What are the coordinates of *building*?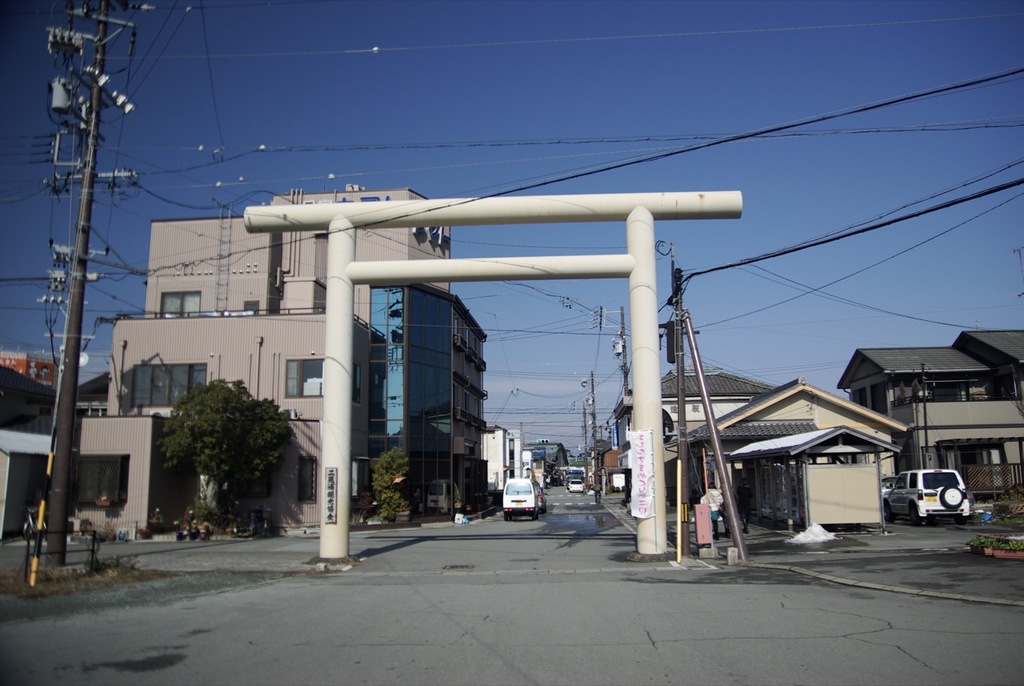
left=690, top=380, right=901, bottom=531.
